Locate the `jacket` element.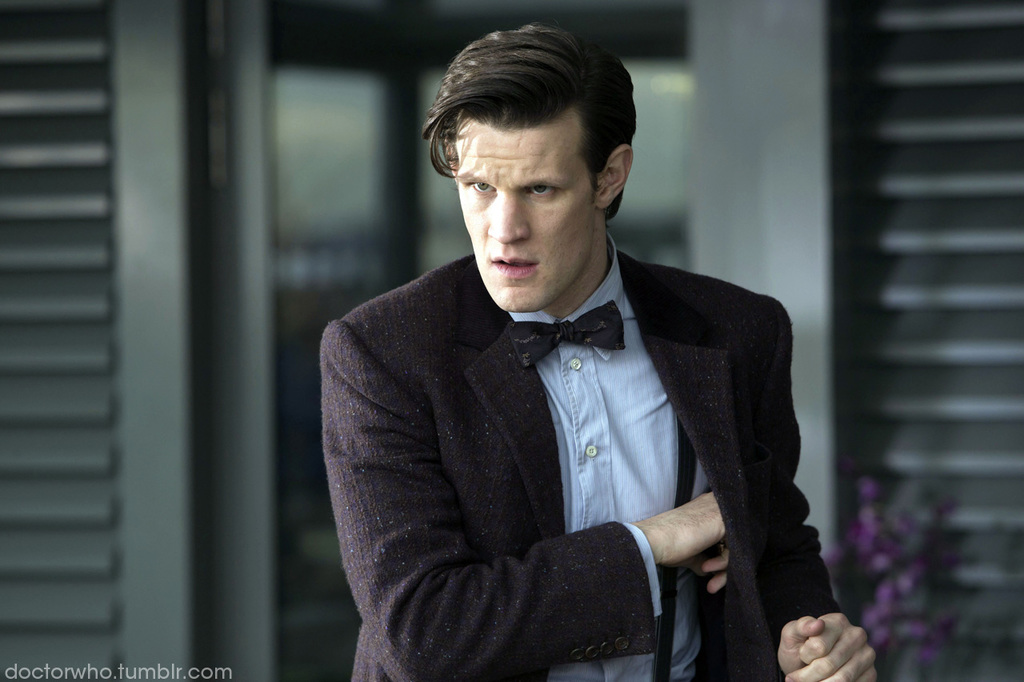
Element bbox: x1=318, y1=188, x2=794, y2=680.
